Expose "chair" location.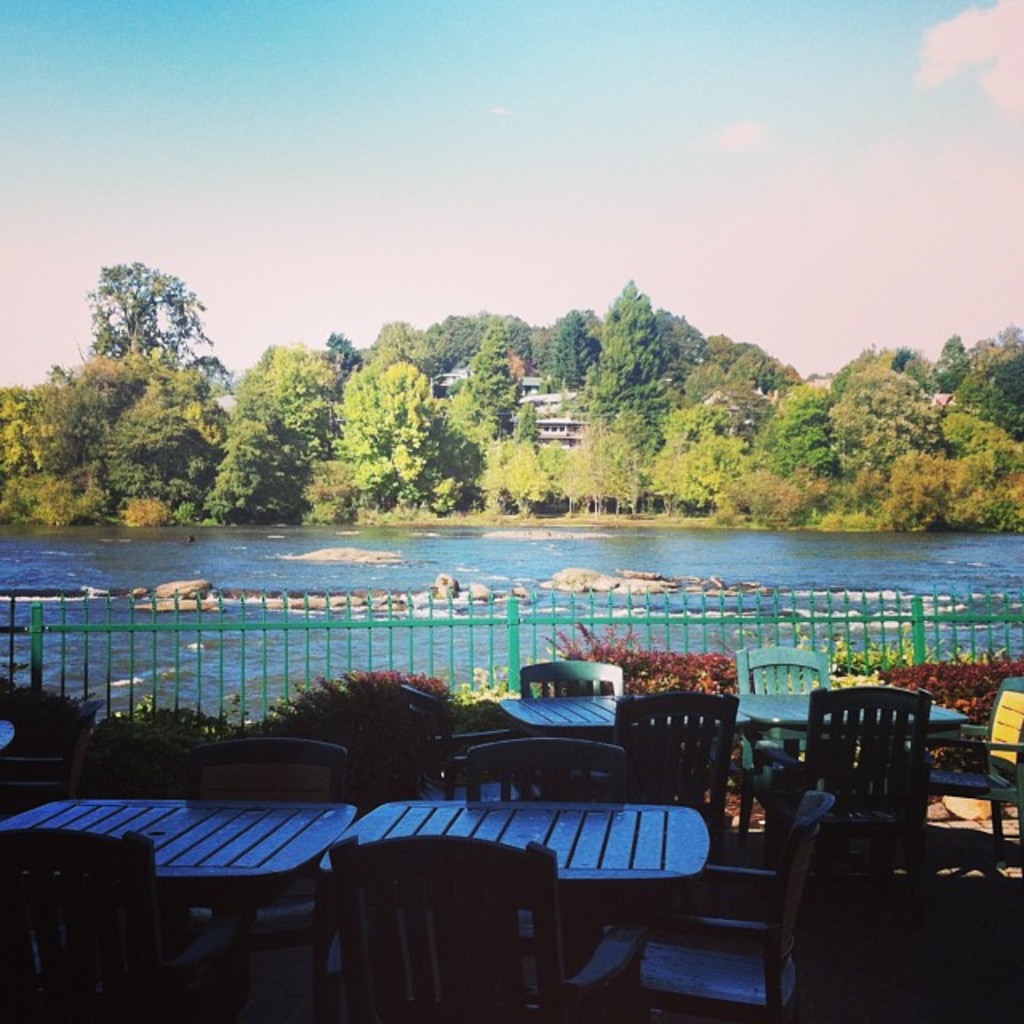
Exposed at [x1=0, y1=696, x2=104, y2=818].
